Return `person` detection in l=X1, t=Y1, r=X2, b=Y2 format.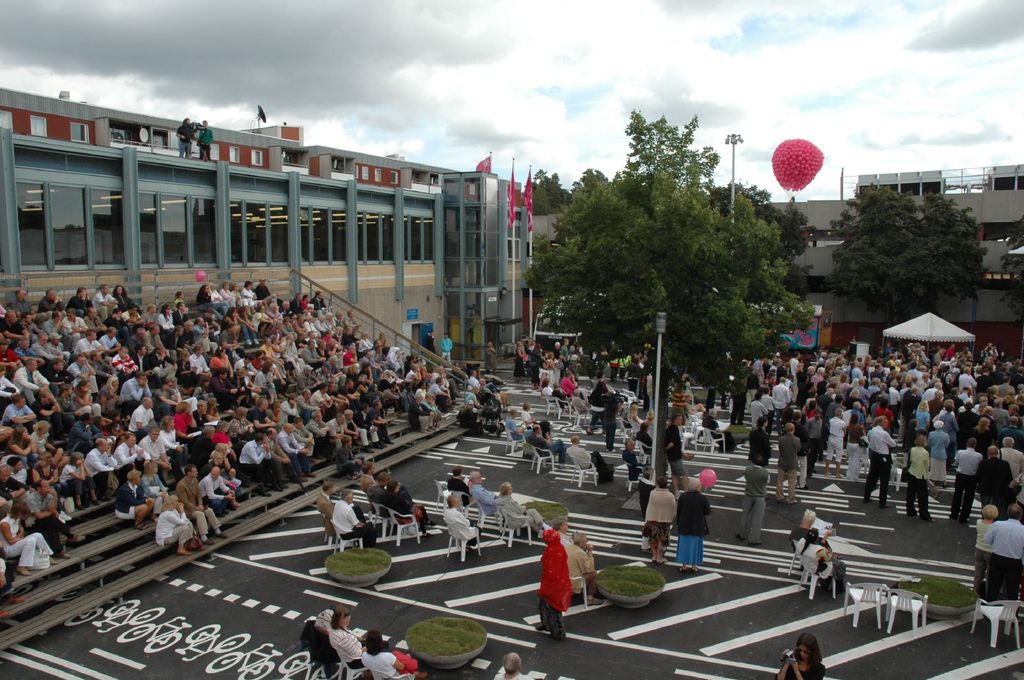
l=954, t=434, r=983, b=518.
